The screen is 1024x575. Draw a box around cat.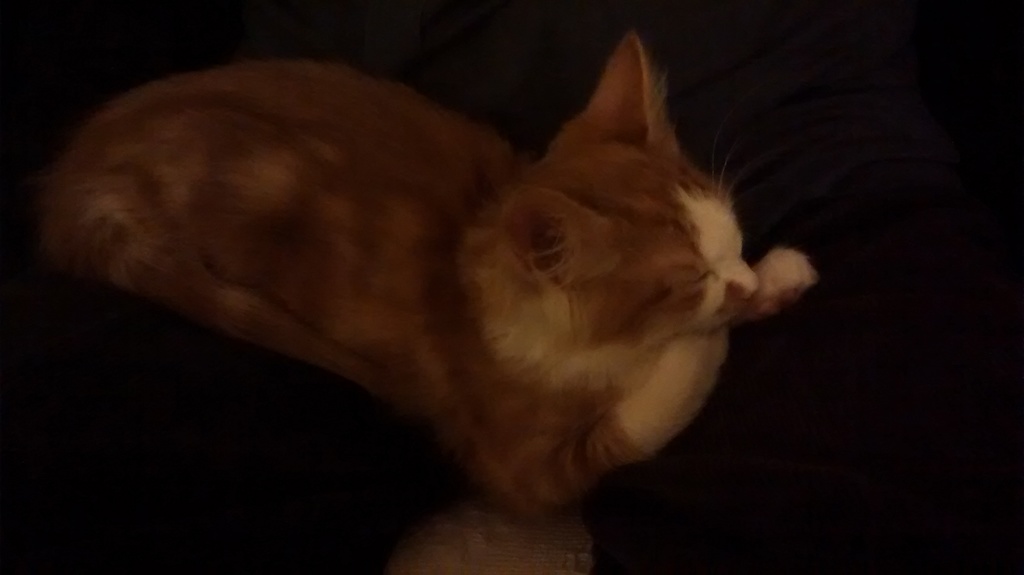
select_region(31, 26, 815, 512).
